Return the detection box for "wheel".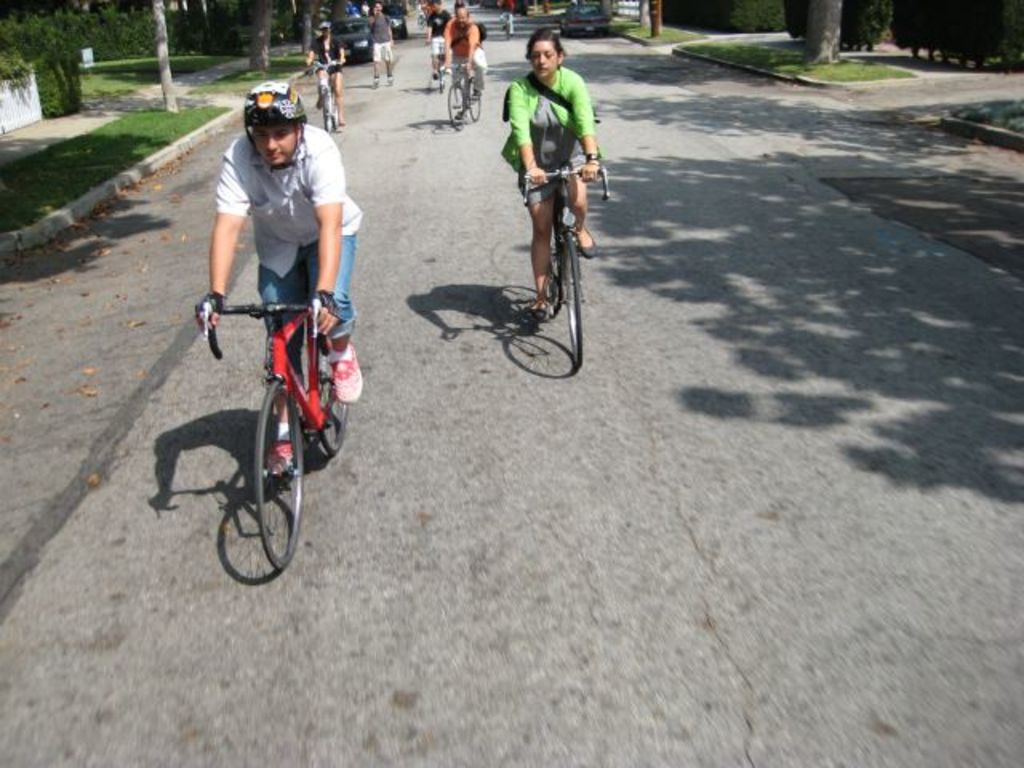
box(445, 78, 472, 131).
